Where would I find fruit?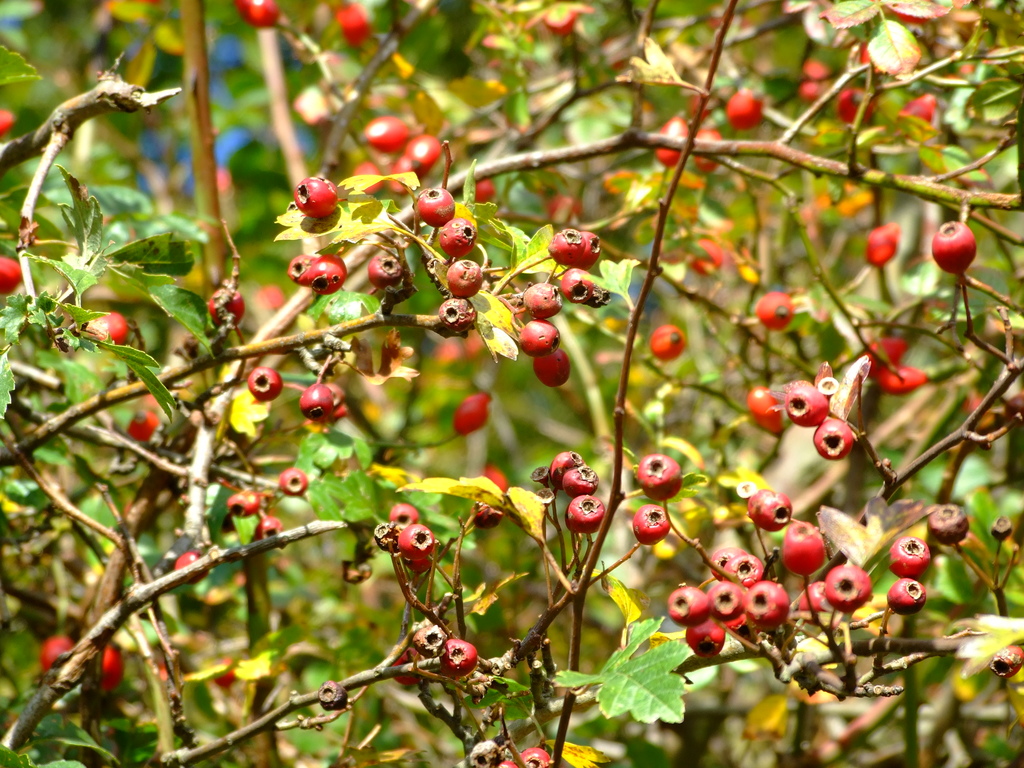
At [left=518, top=319, right=563, bottom=358].
